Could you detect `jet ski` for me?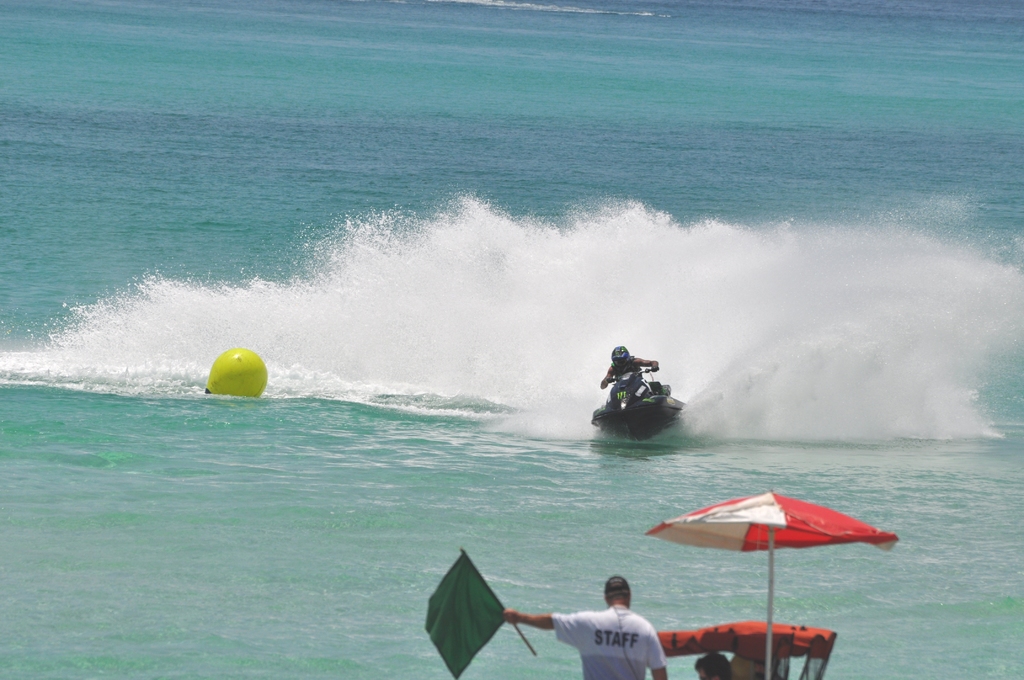
Detection result: bbox(590, 360, 683, 446).
